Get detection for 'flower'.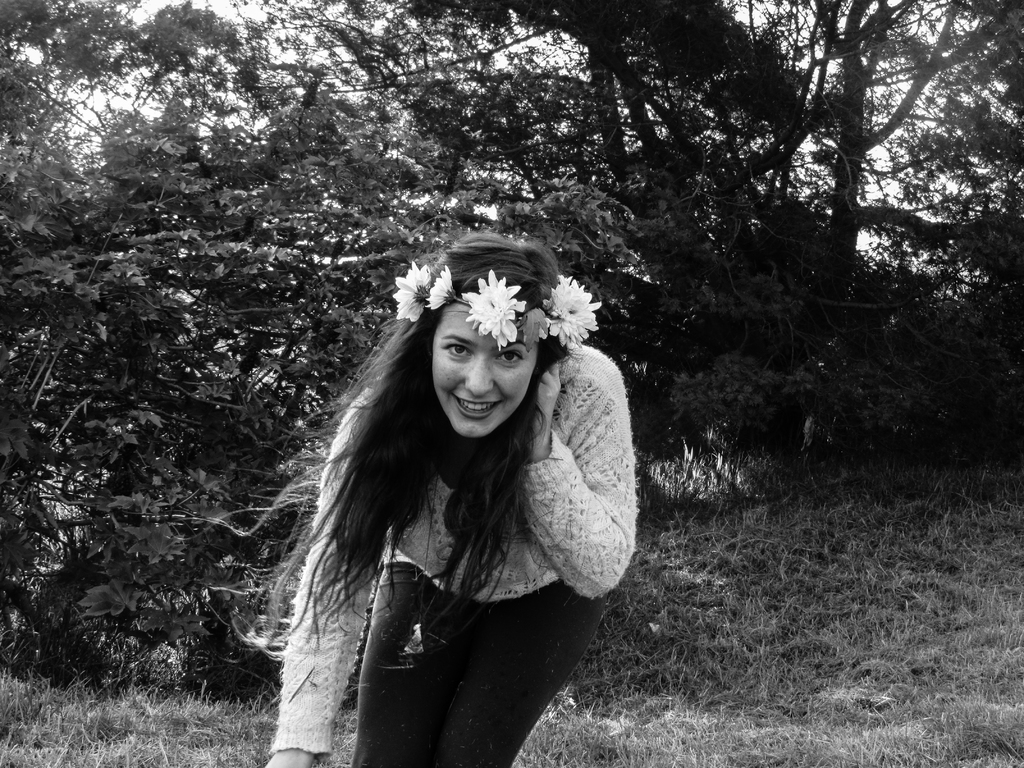
Detection: [left=463, top=273, right=526, bottom=349].
